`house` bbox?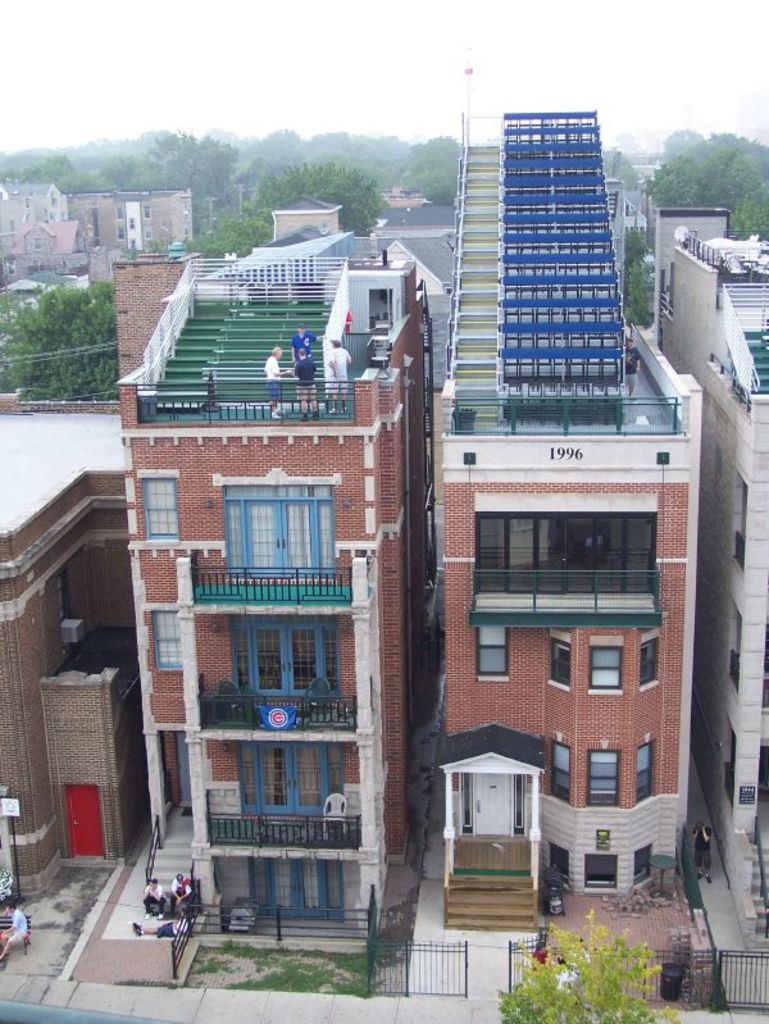
<bbox>105, 378, 428, 920</bbox>
